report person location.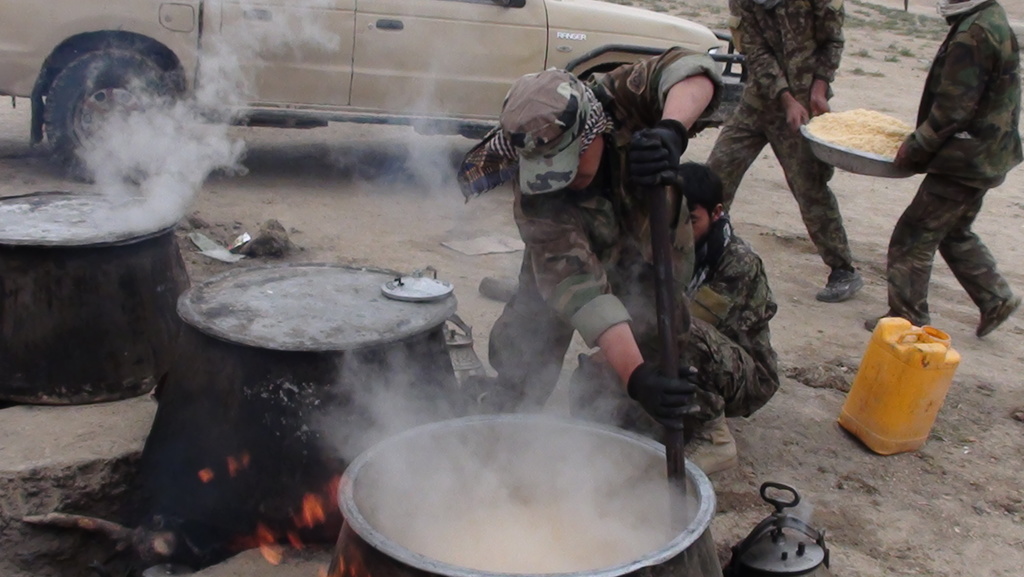
Report: 861:0:1023:339.
